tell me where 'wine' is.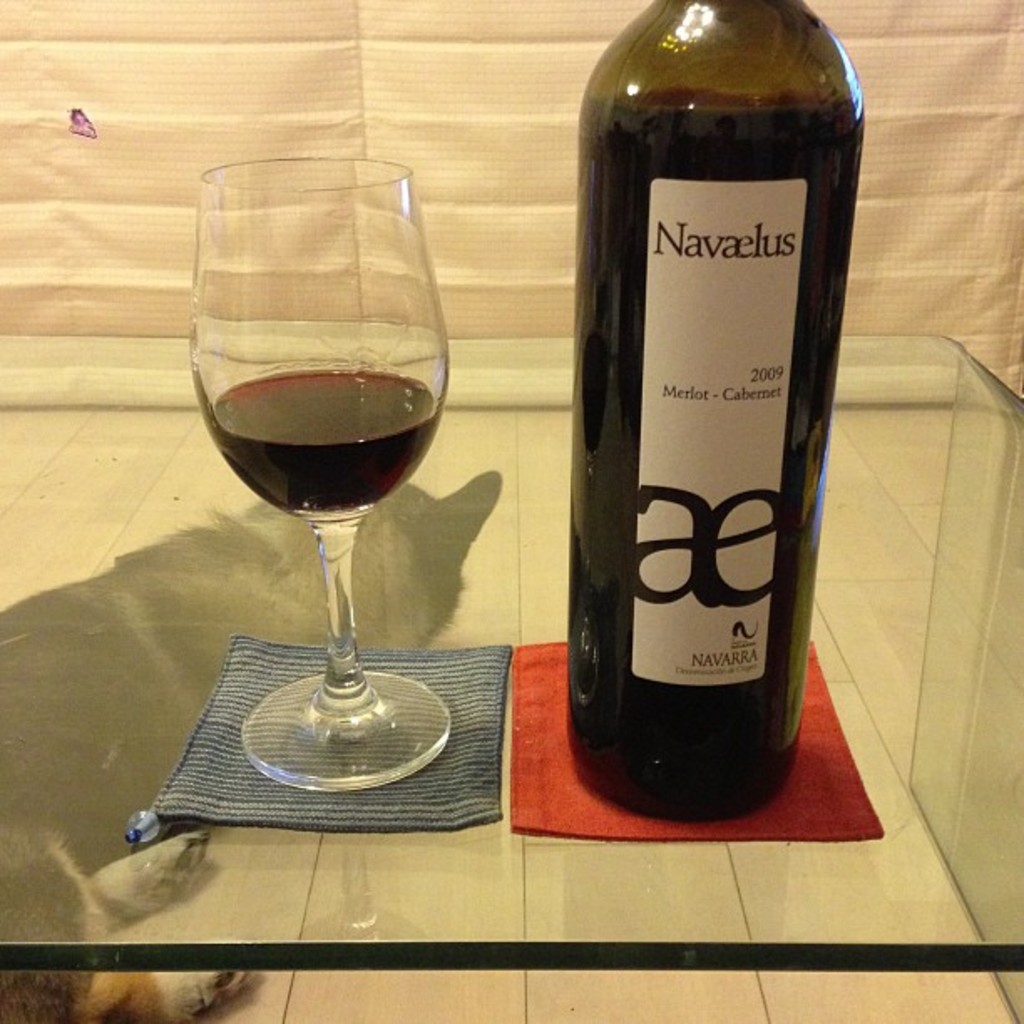
'wine' is at locate(207, 376, 435, 520).
